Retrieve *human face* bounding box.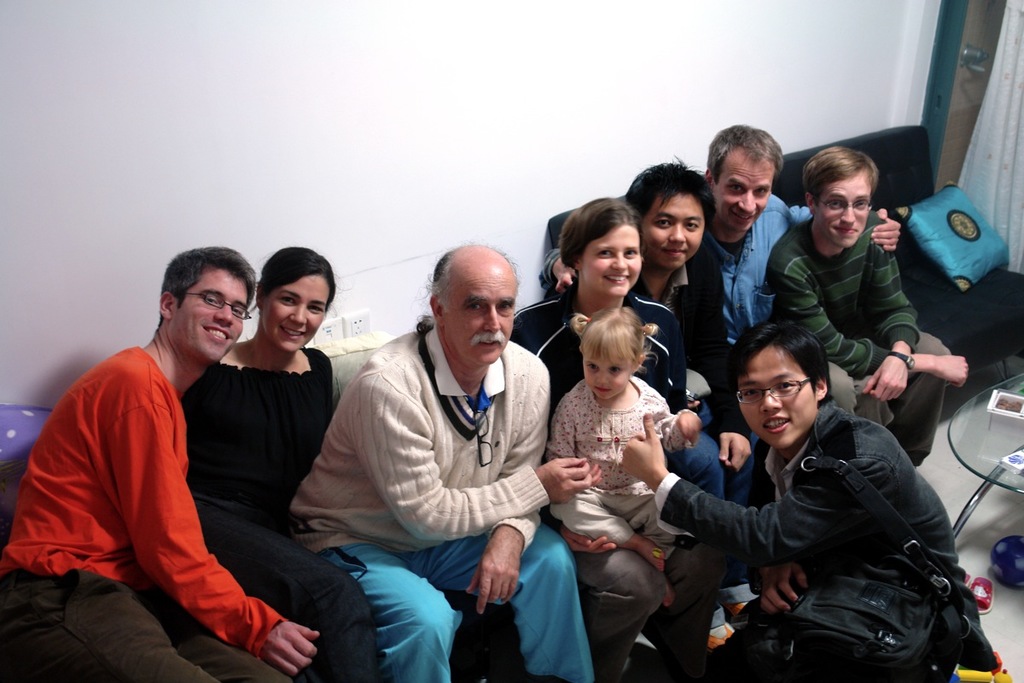
Bounding box: <box>443,283,517,366</box>.
